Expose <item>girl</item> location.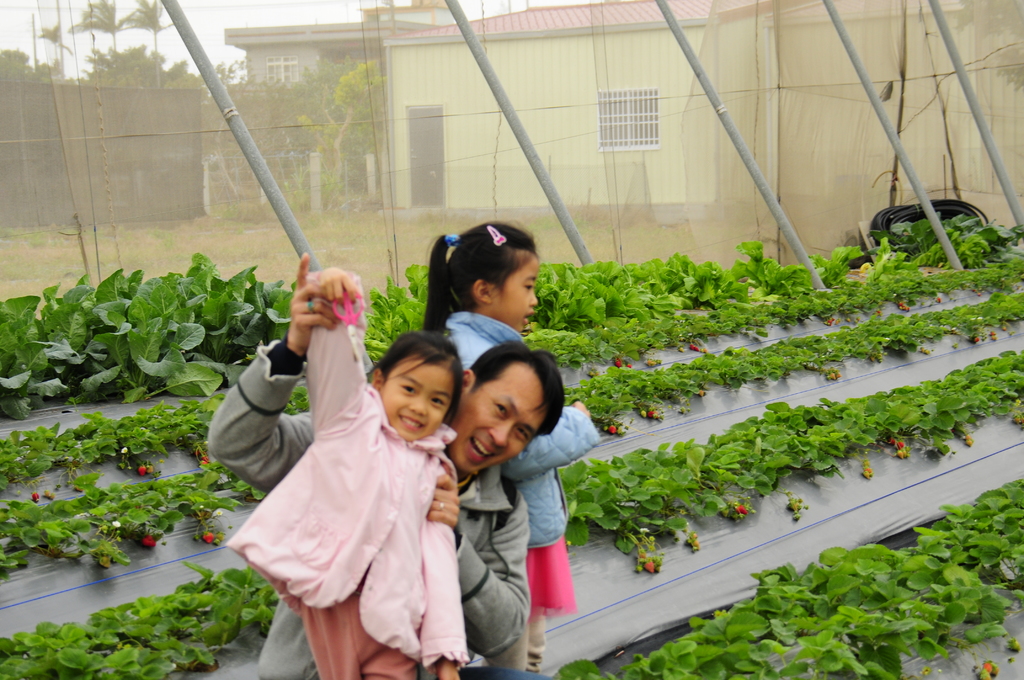
Exposed at BBox(223, 265, 468, 679).
